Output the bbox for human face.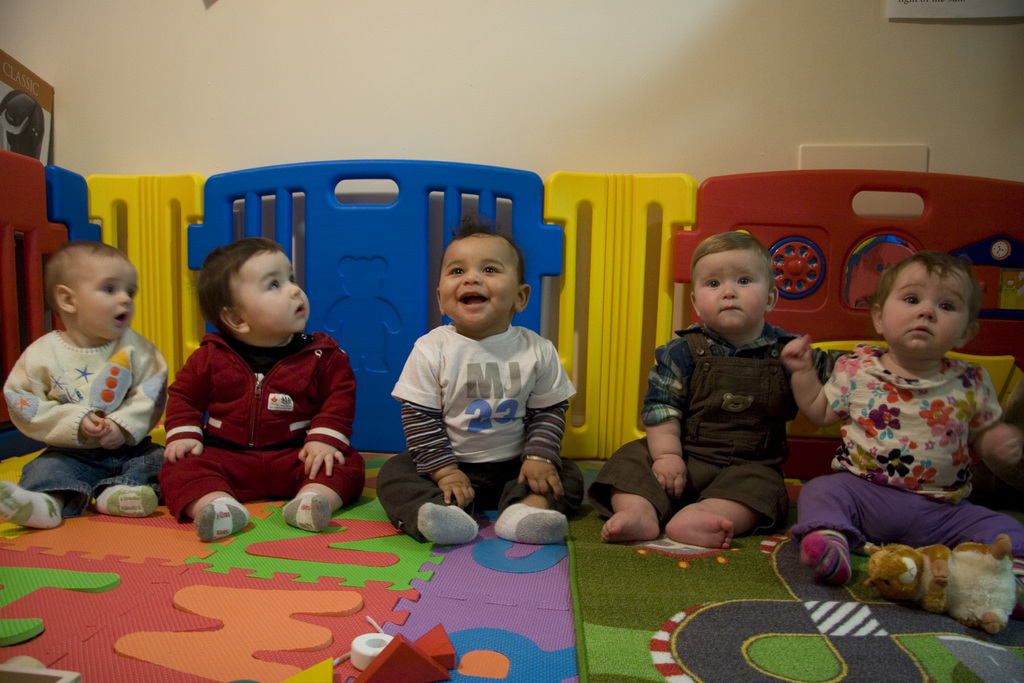
[227,248,308,333].
